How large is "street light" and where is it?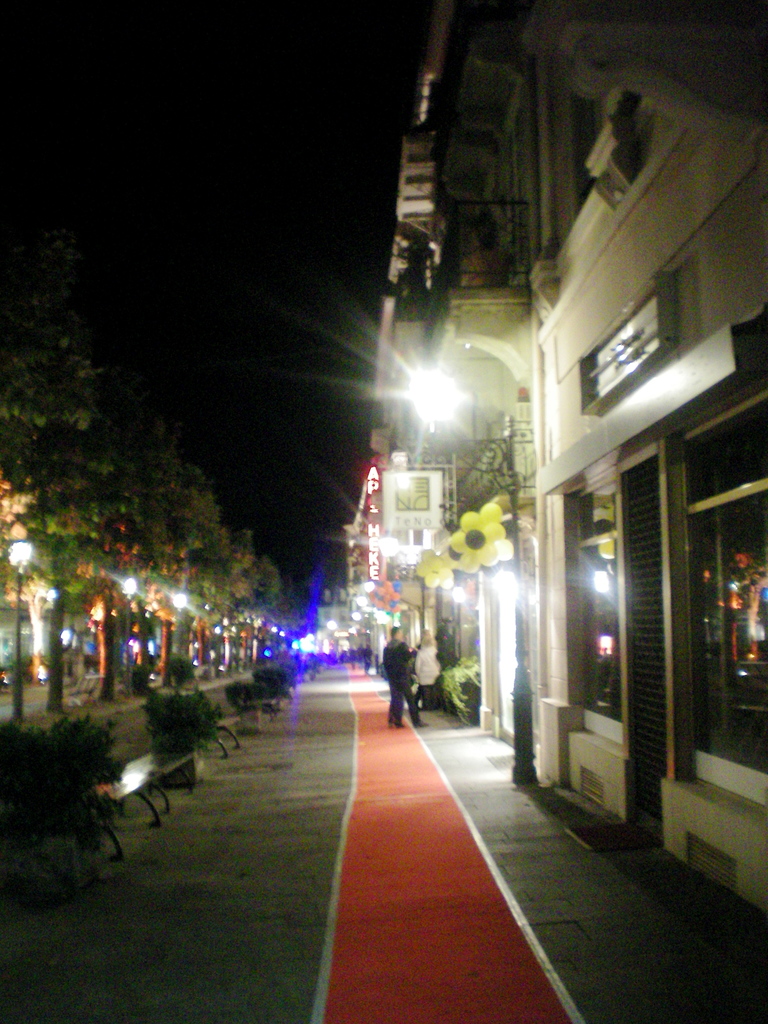
Bounding box: x1=170 y1=584 x2=191 y2=680.
